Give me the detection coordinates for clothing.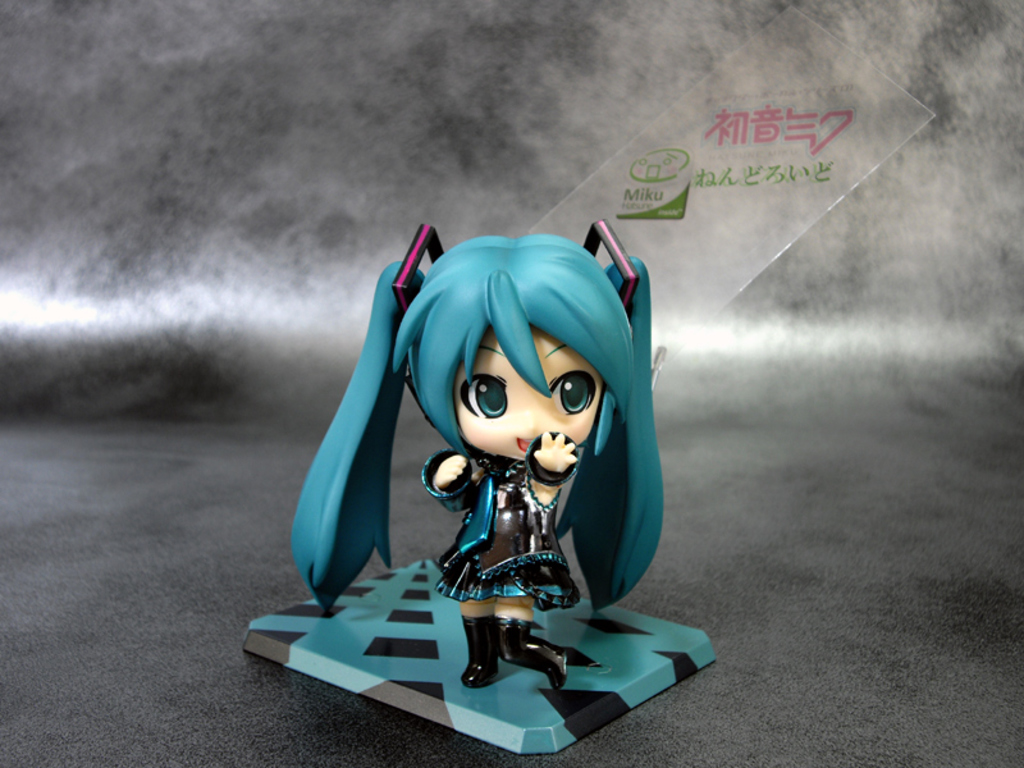
(x1=417, y1=449, x2=586, y2=617).
